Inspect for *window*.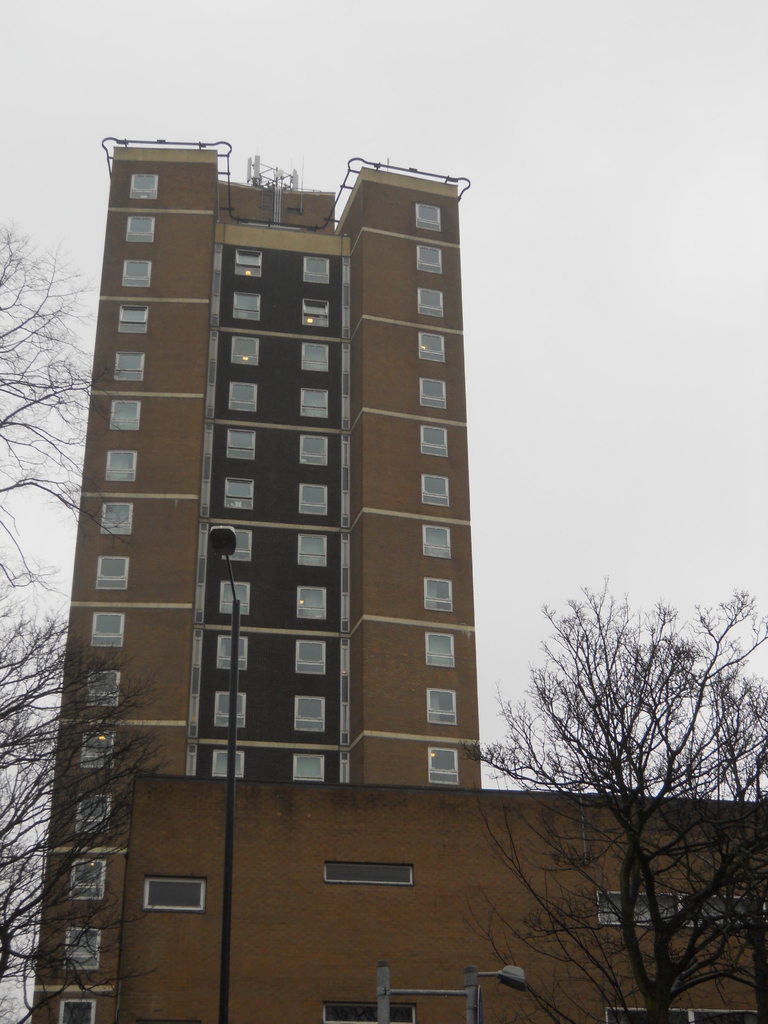
Inspection: Rect(303, 254, 327, 287).
